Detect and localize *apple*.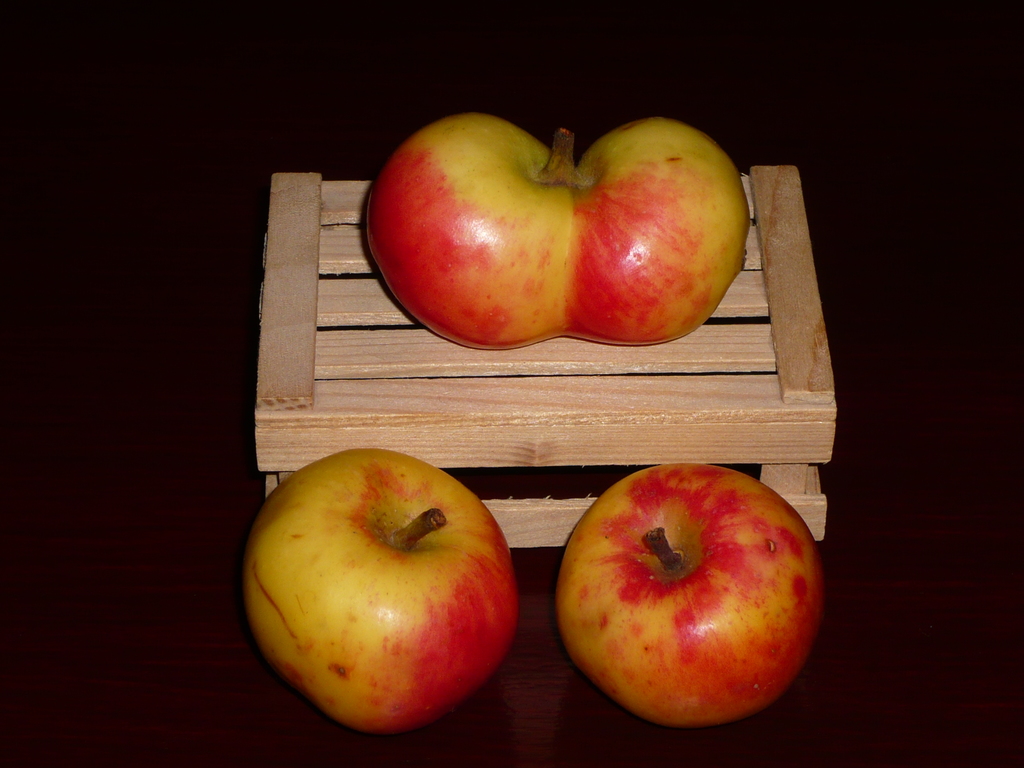
Localized at [x1=550, y1=481, x2=817, y2=740].
